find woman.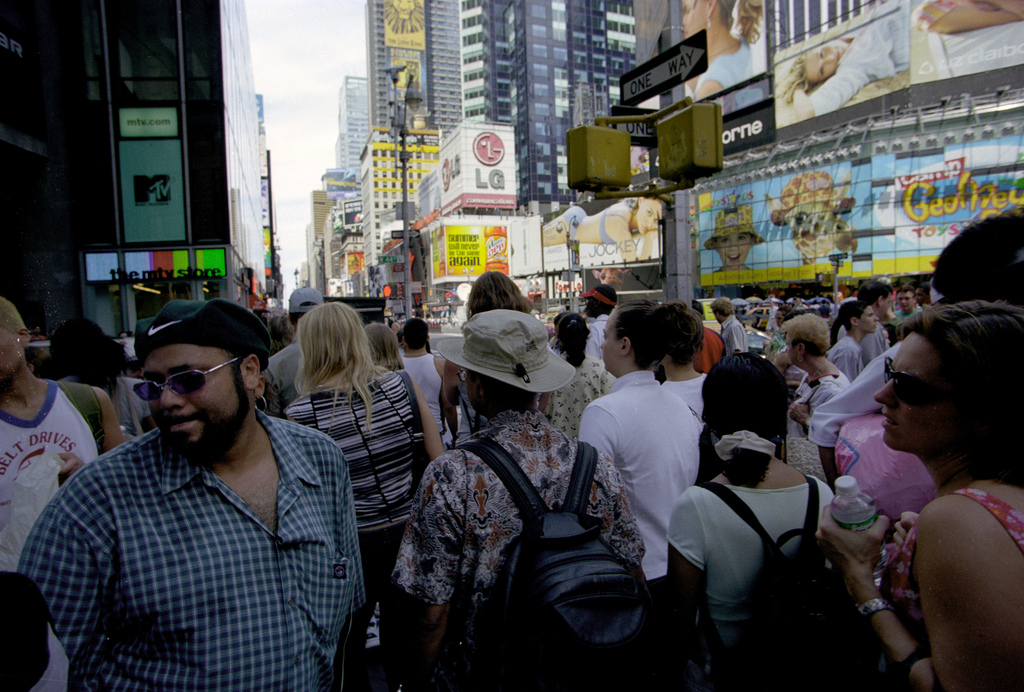
(787, 312, 851, 439).
